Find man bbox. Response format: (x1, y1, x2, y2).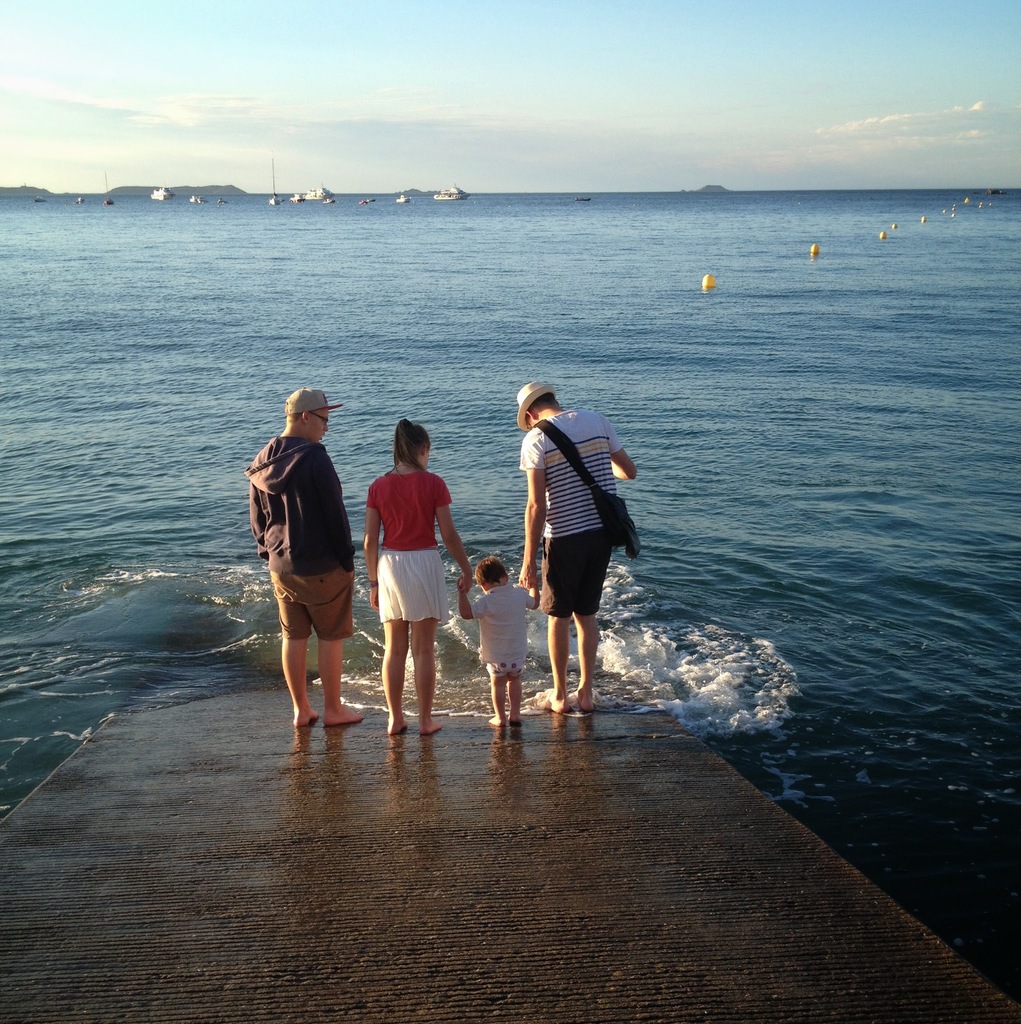
(257, 372, 375, 755).
